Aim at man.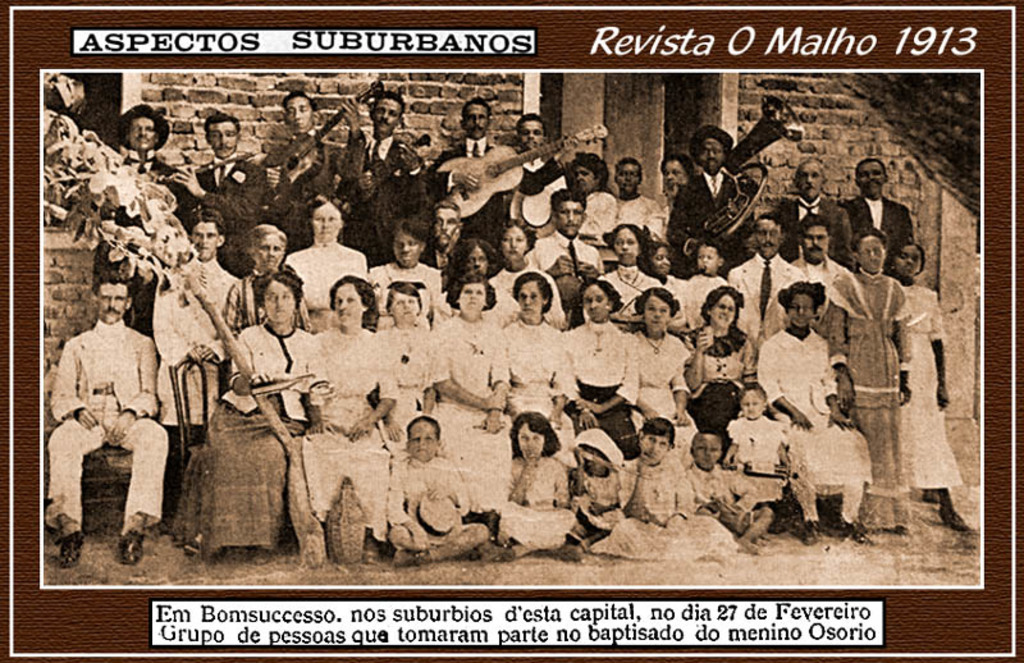
Aimed at {"left": 352, "top": 82, "right": 425, "bottom": 265}.
